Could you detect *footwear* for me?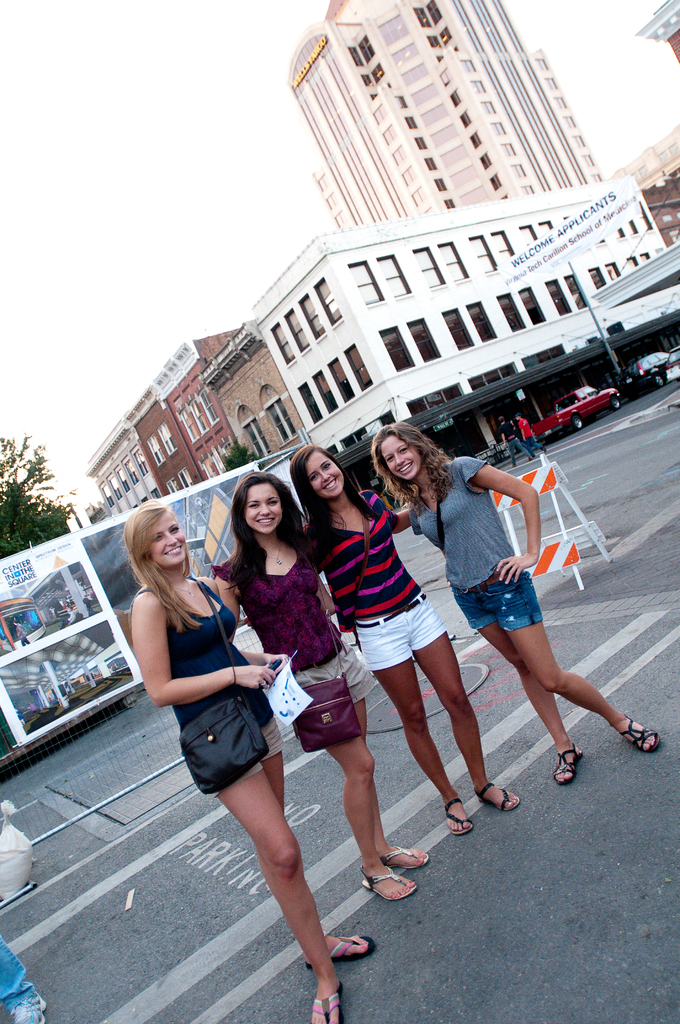
Detection result: Rect(305, 933, 375, 964).
